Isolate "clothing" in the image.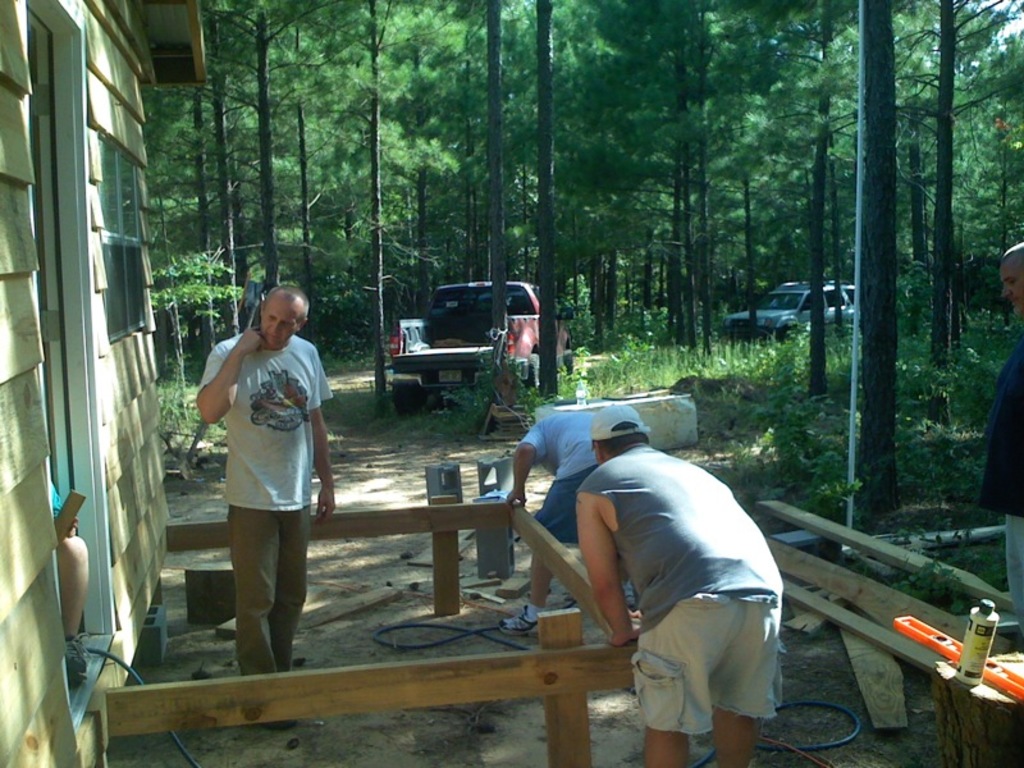
Isolated region: [568,421,795,731].
